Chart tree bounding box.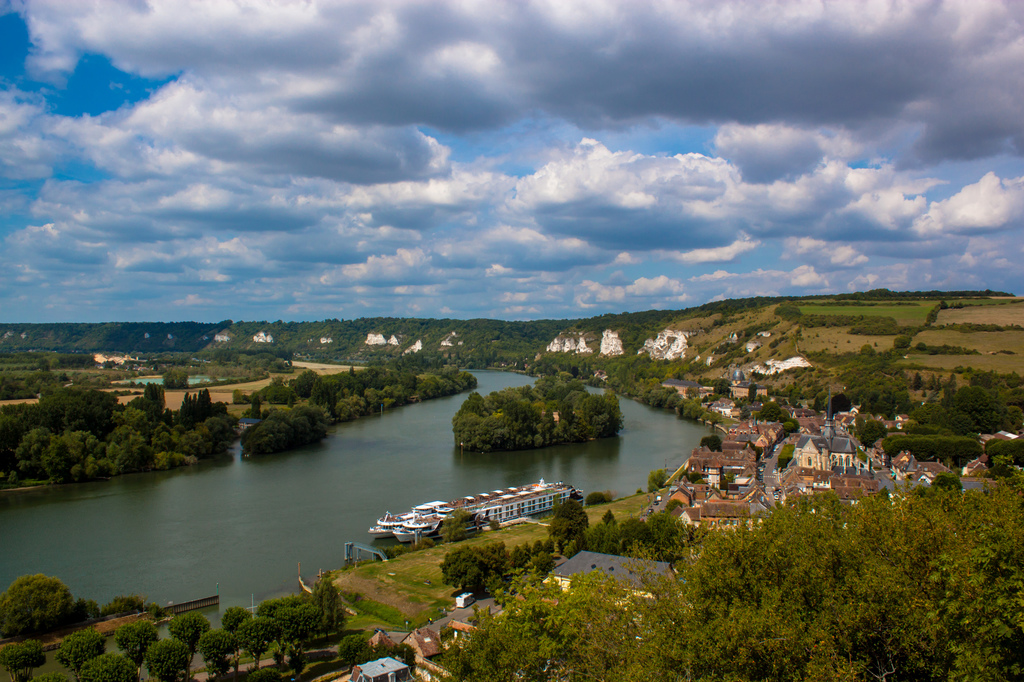
Charted: bbox=[47, 626, 106, 671].
